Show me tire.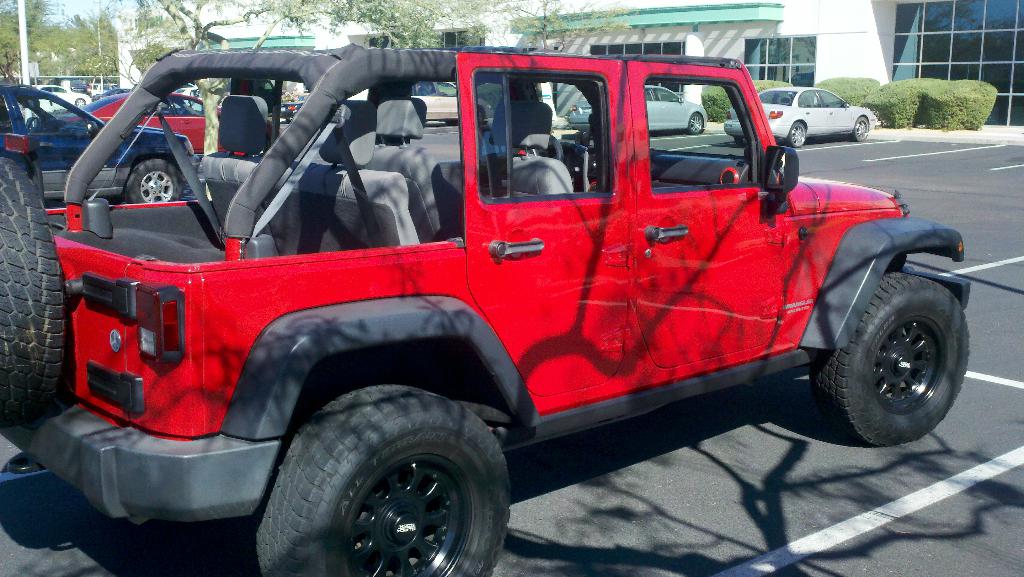
tire is here: BBox(123, 157, 182, 204).
